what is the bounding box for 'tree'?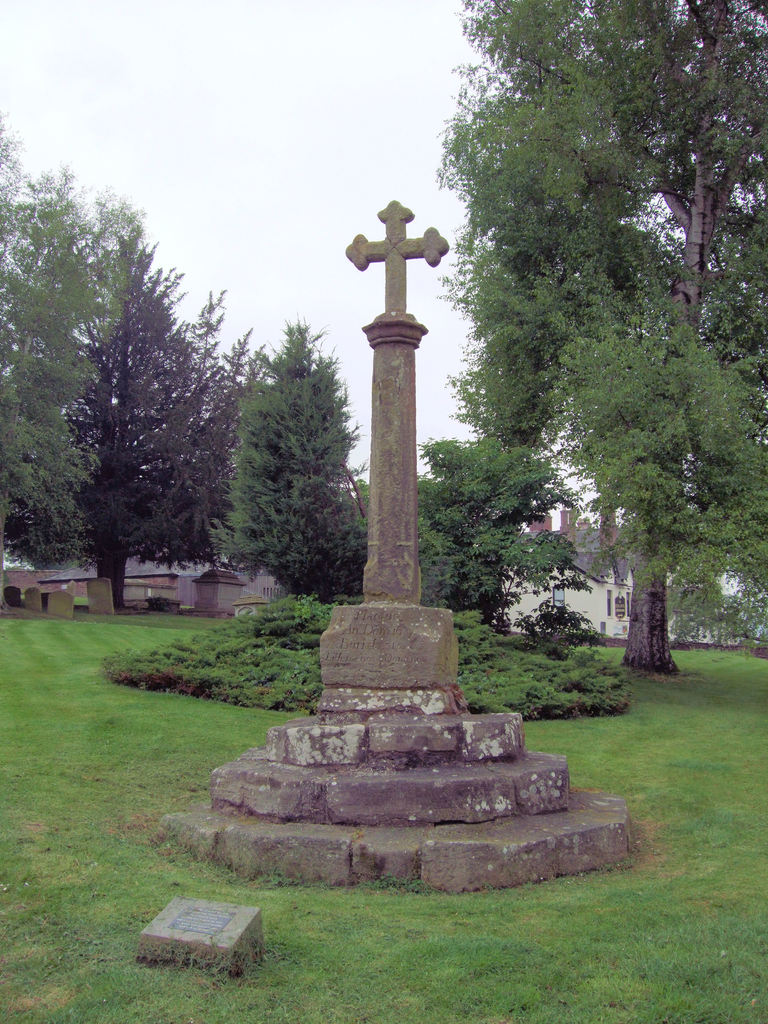
rect(209, 312, 368, 610).
